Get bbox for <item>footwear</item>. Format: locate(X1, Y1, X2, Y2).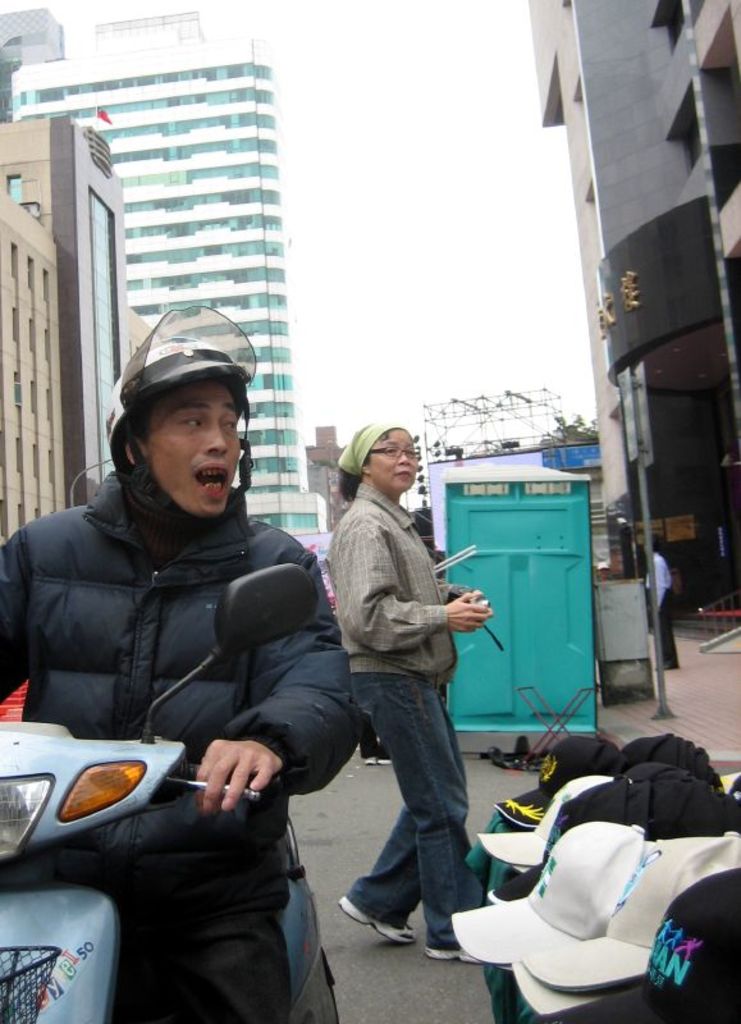
locate(424, 934, 497, 983).
